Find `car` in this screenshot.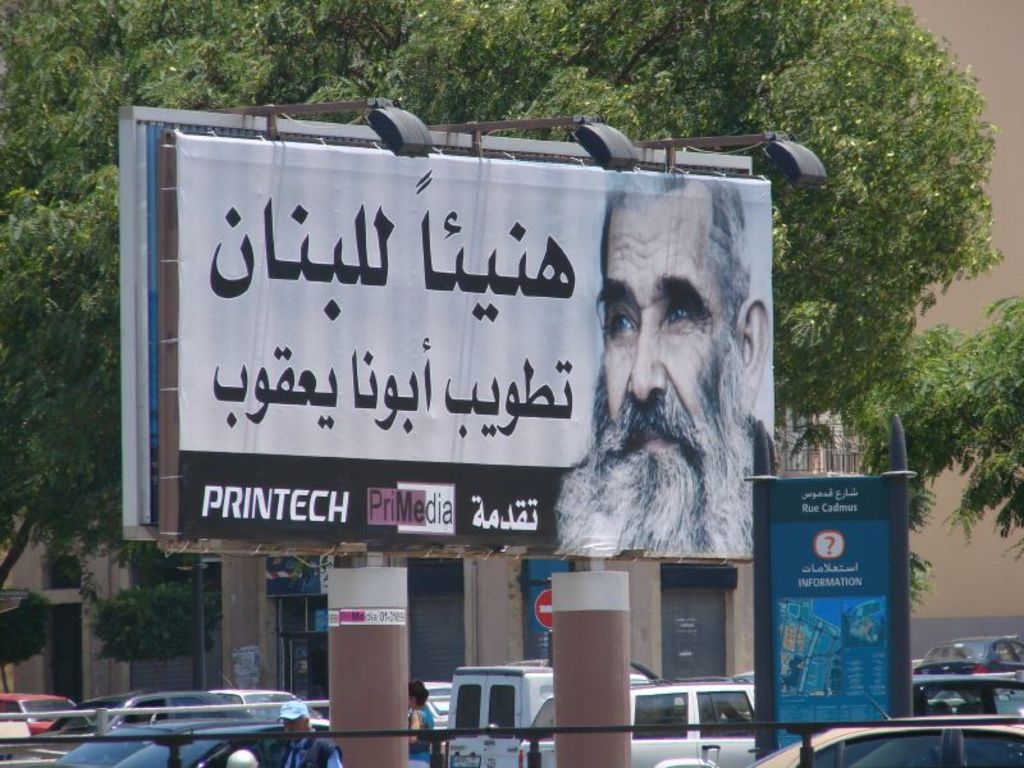
The bounding box for `car` is Rect(0, 690, 77, 727).
